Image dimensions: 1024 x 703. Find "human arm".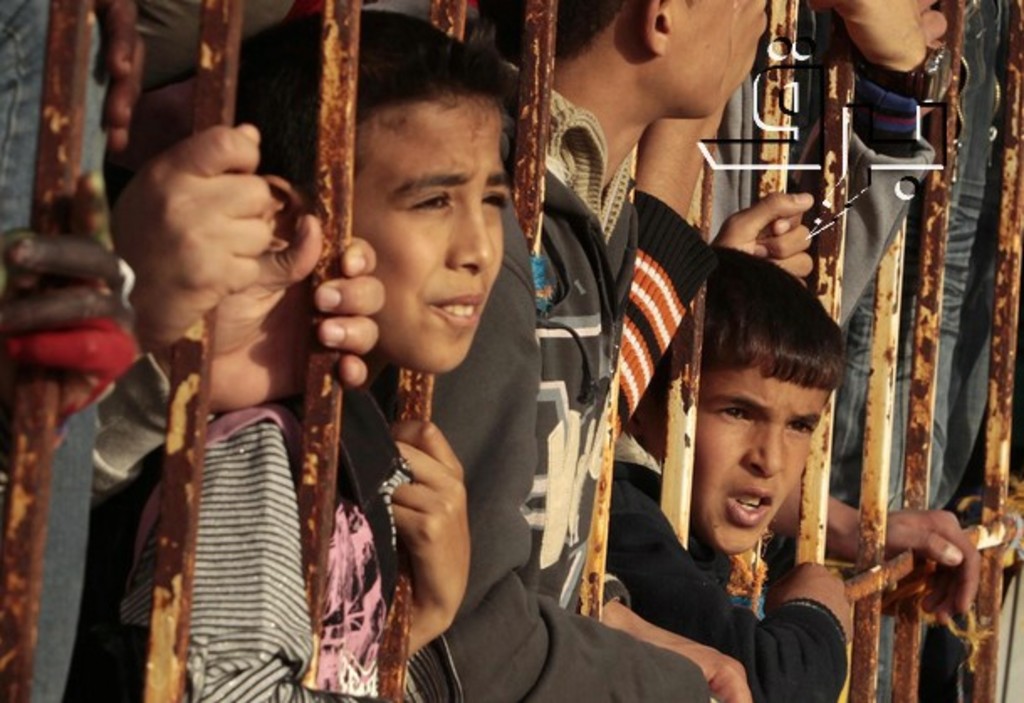
x1=314, y1=406, x2=477, y2=701.
